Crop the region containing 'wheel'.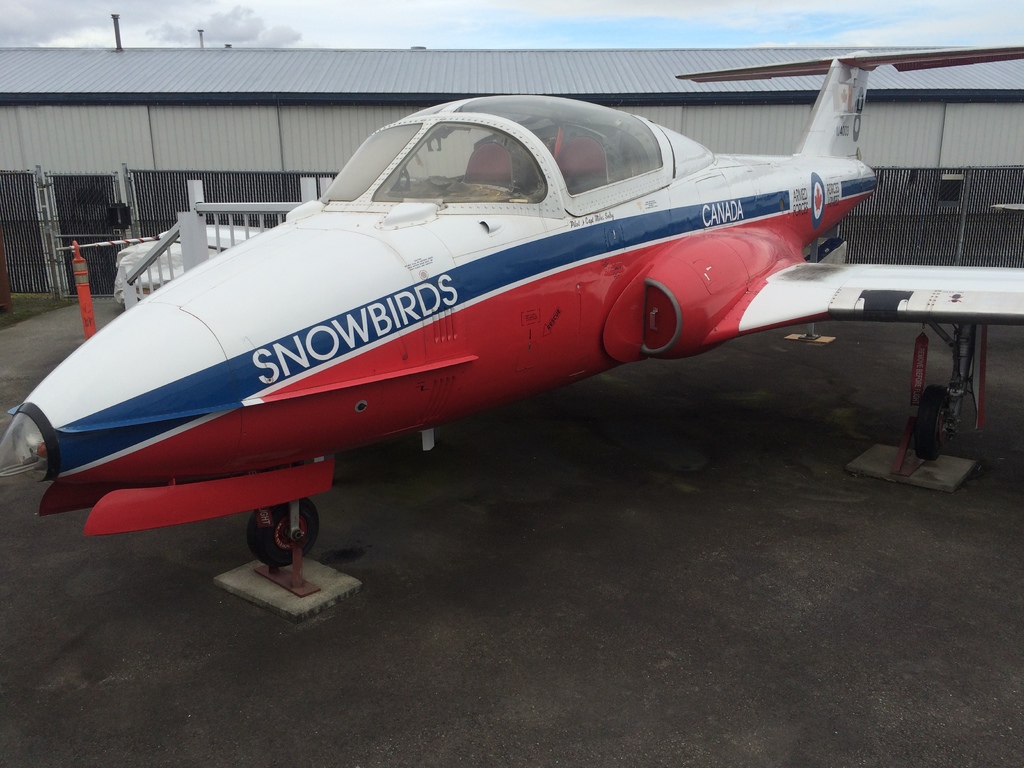
Crop region: bbox=(914, 383, 951, 464).
